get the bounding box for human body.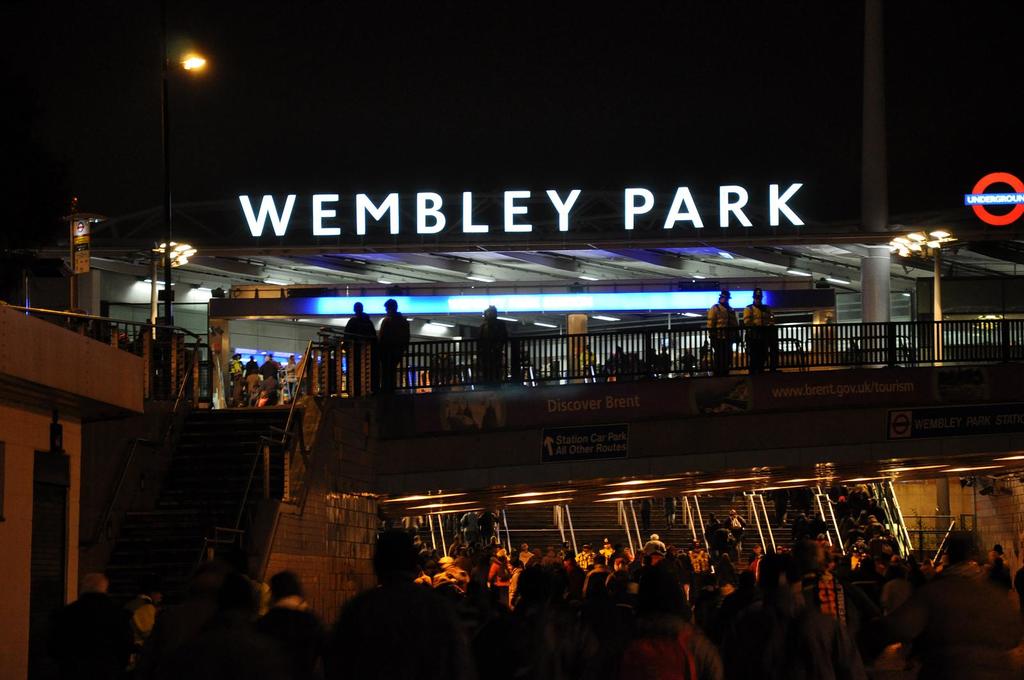
(x1=343, y1=304, x2=381, y2=398).
